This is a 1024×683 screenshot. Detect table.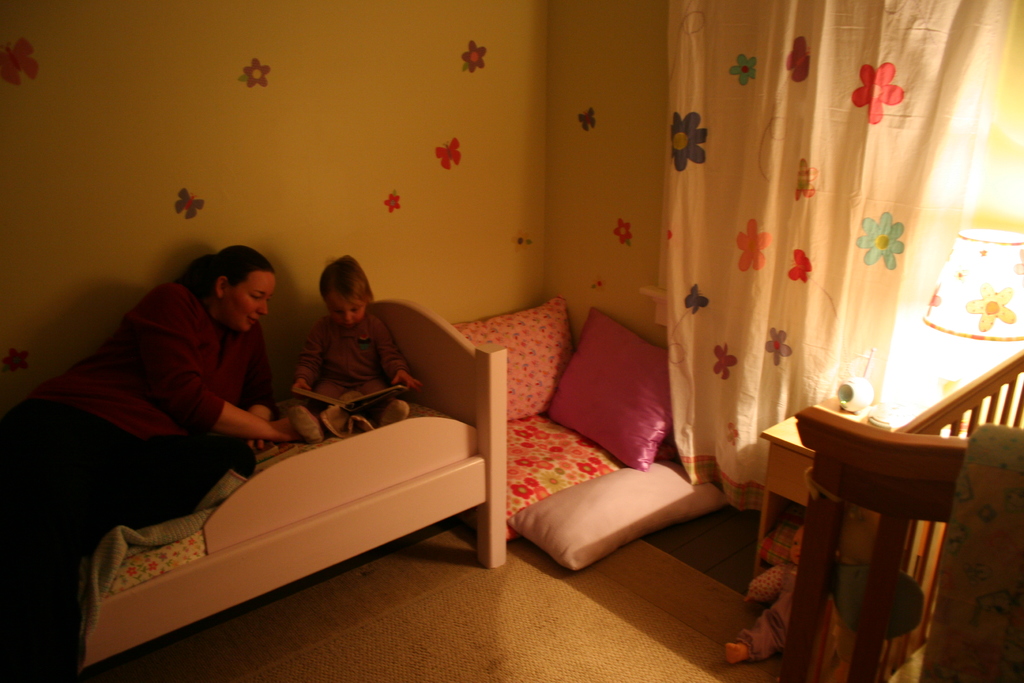
box=[746, 391, 907, 587].
